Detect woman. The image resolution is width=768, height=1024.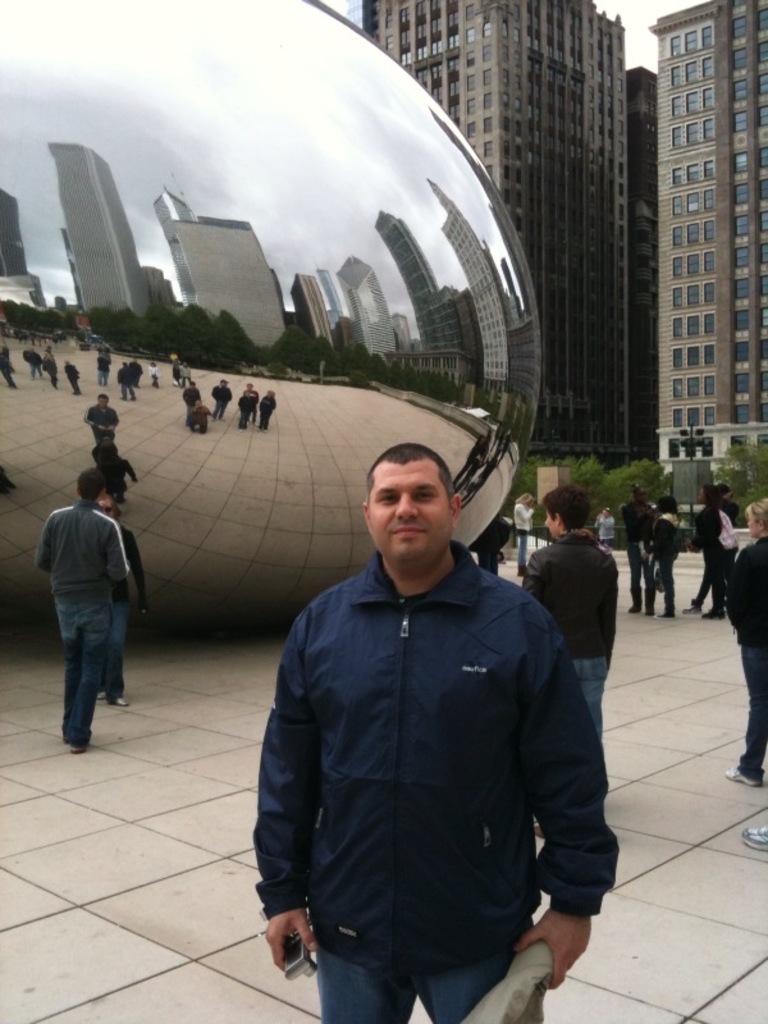
BBox(91, 494, 148, 712).
